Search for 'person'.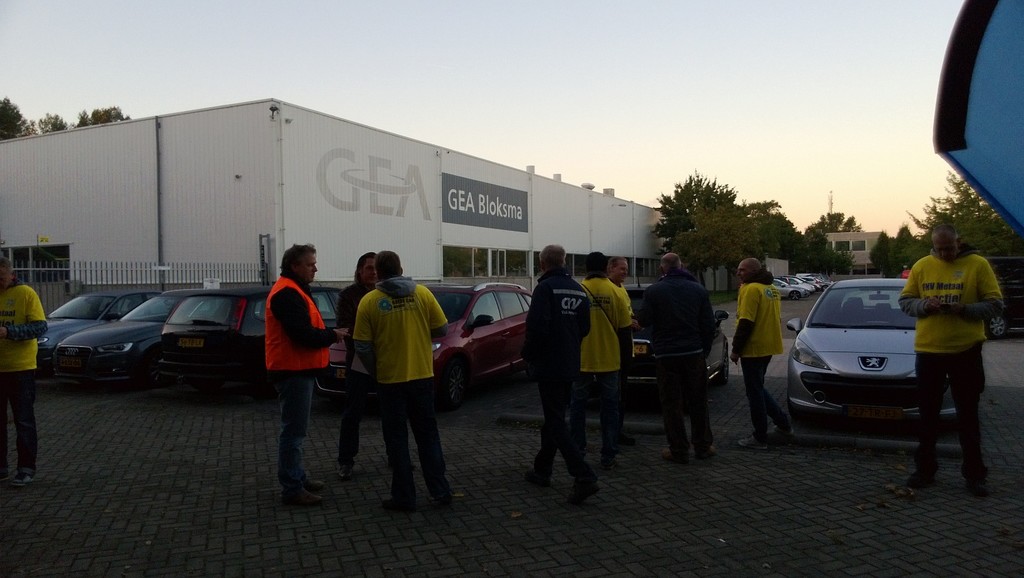
Found at locate(339, 246, 474, 510).
